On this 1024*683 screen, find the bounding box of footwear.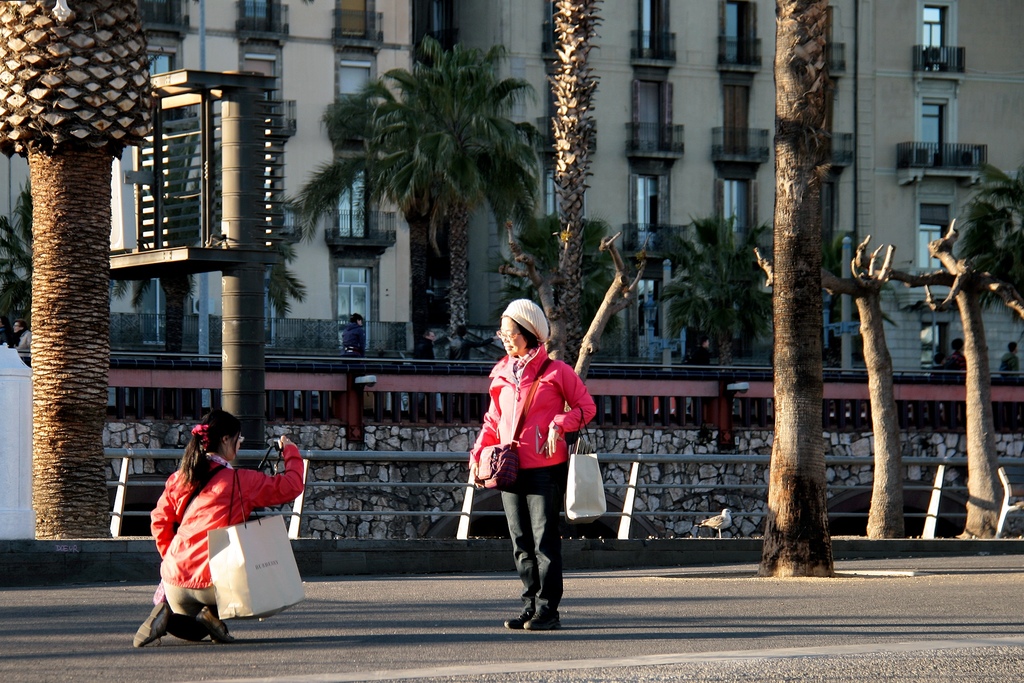
Bounding box: [left=522, top=602, right=559, bottom=627].
